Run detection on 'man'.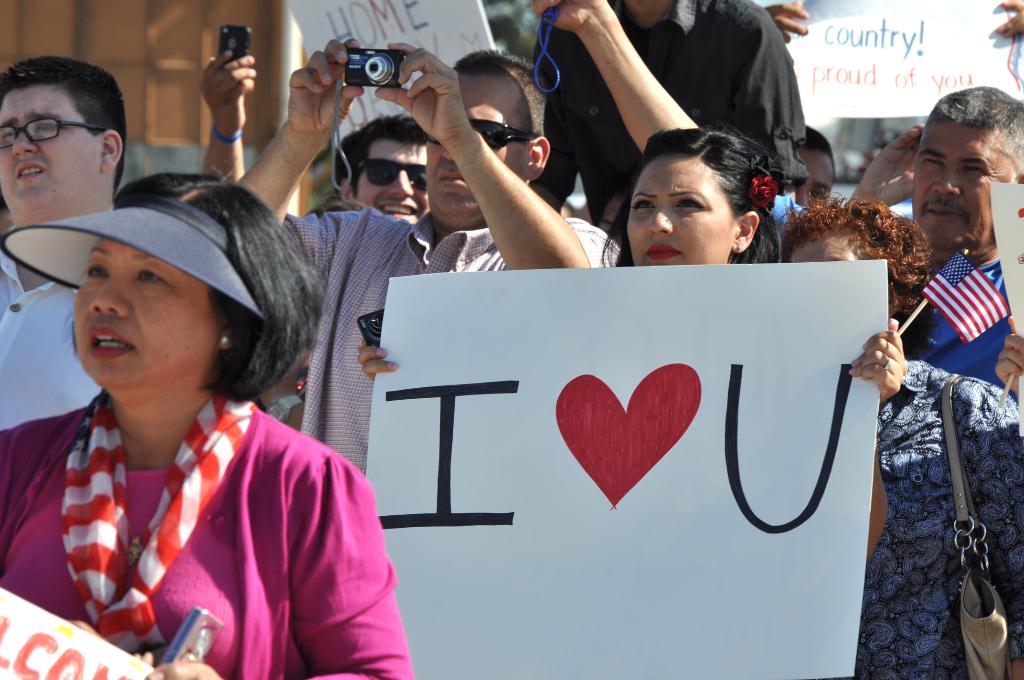
Result: 786,125,844,223.
